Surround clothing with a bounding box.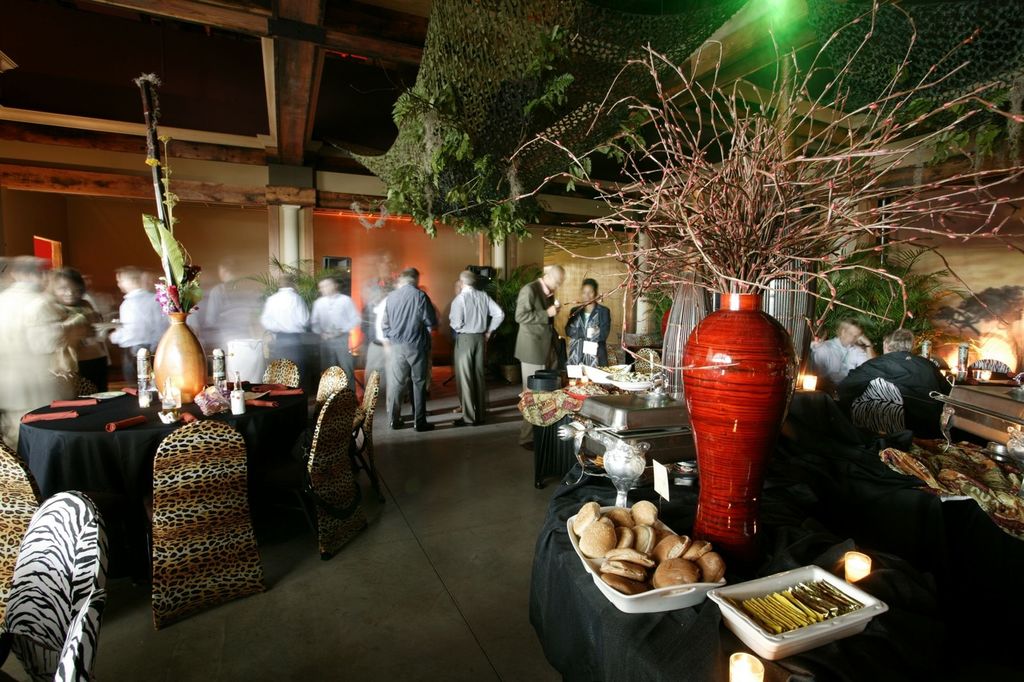
[814, 336, 870, 386].
